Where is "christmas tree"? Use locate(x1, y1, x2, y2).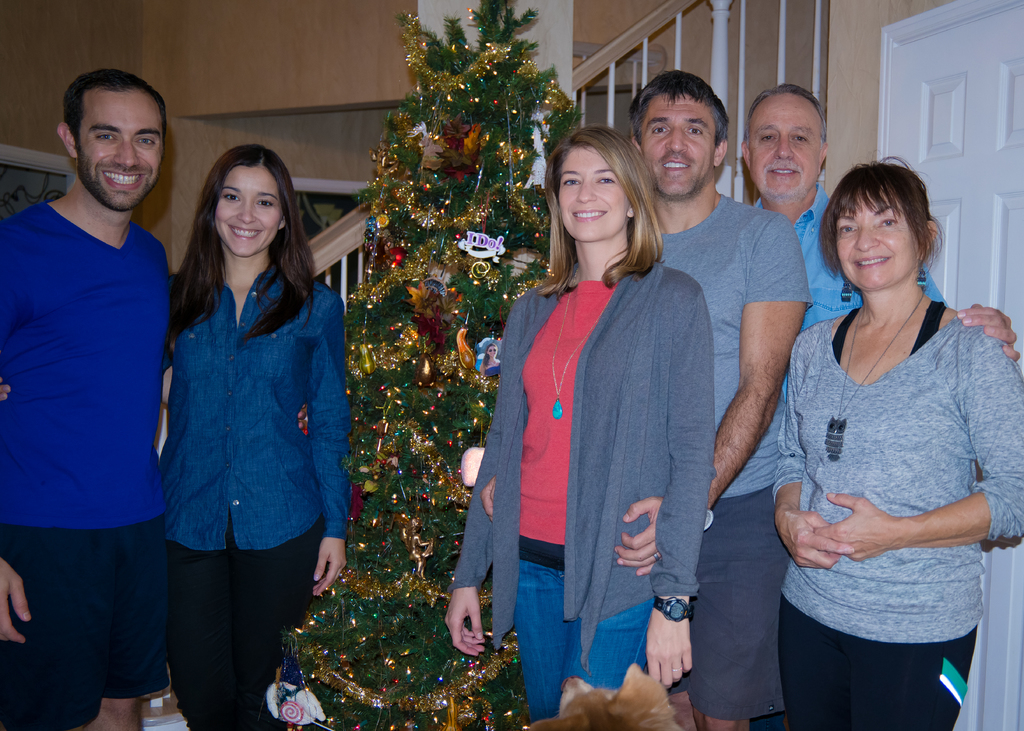
locate(278, 0, 588, 730).
